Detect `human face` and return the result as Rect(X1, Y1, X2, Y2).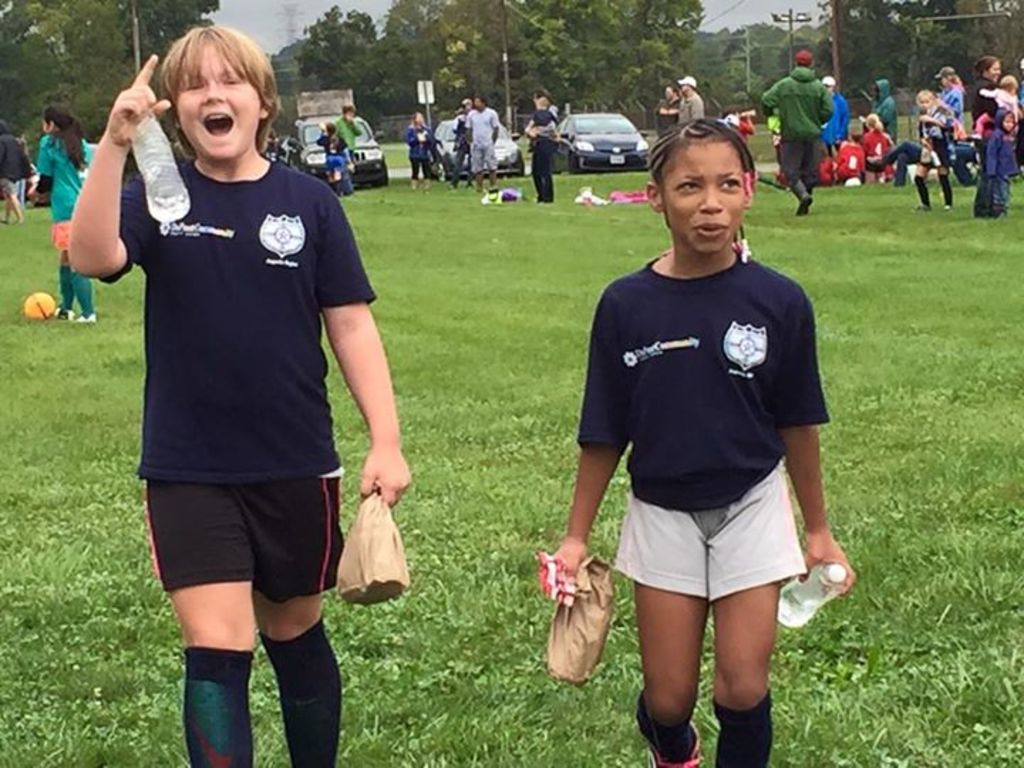
Rect(182, 41, 262, 158).
